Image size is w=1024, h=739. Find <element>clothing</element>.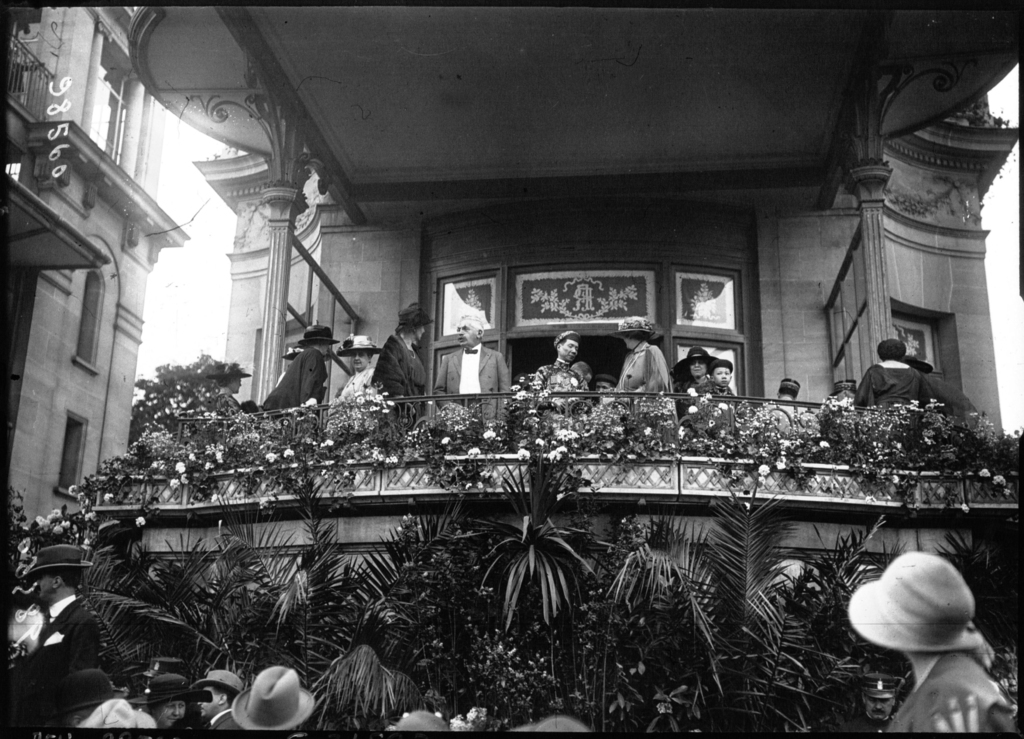
box=[362, 306, 424, 424].
